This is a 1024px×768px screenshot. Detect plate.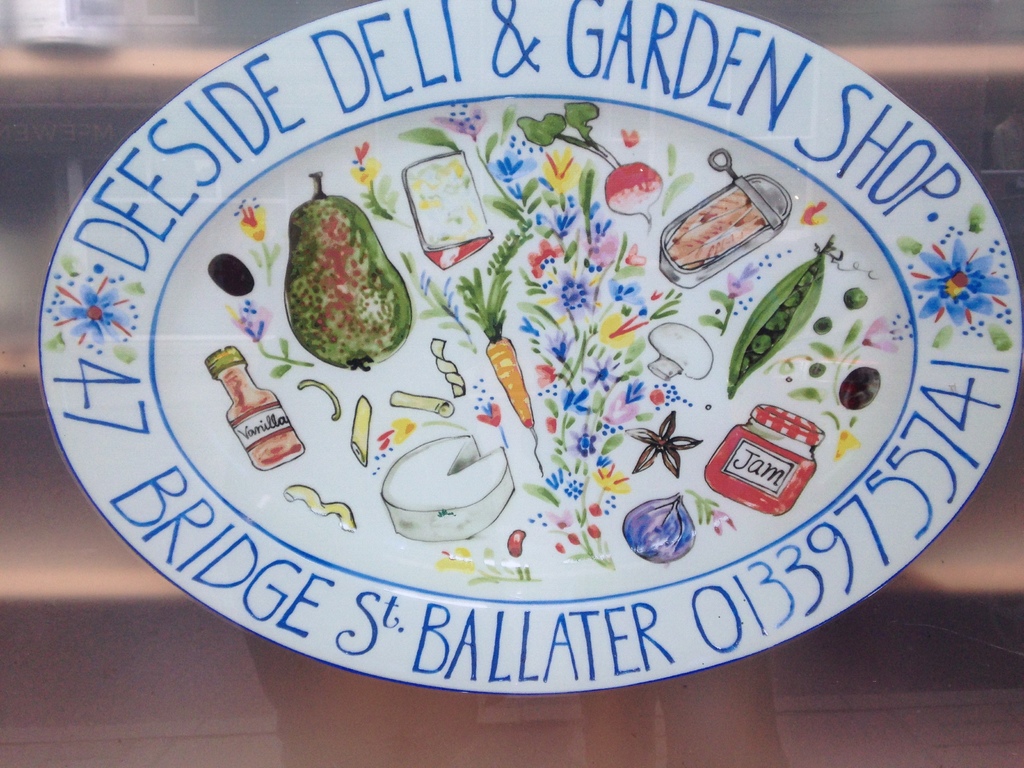
36/0/1023/696.
